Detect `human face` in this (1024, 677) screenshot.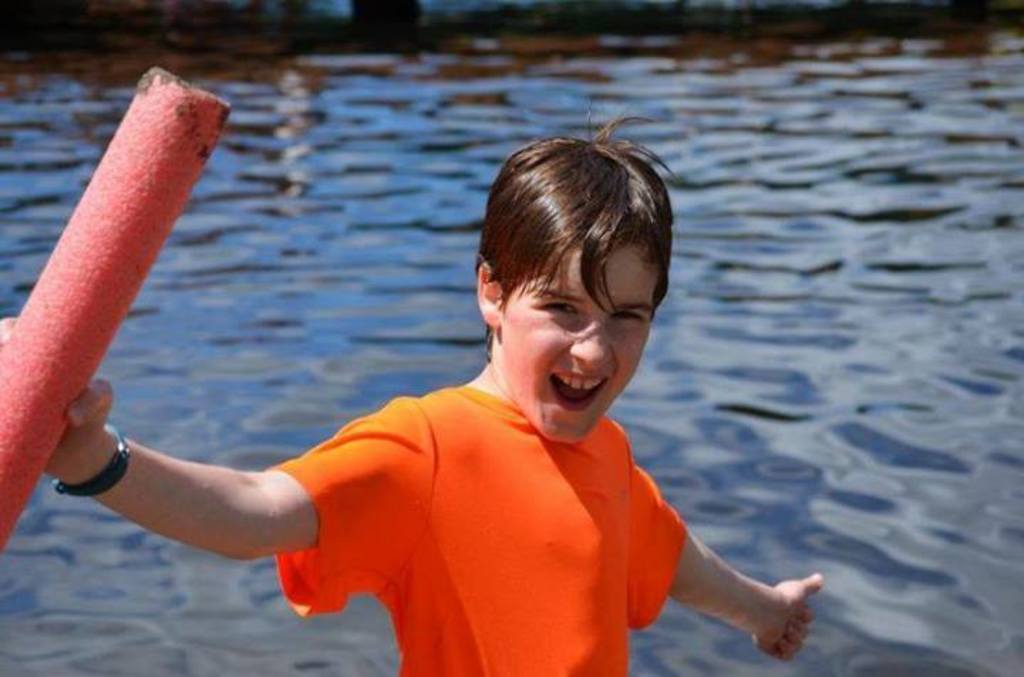
Detection: (left=495, top=235, right=658, bottom=442).
